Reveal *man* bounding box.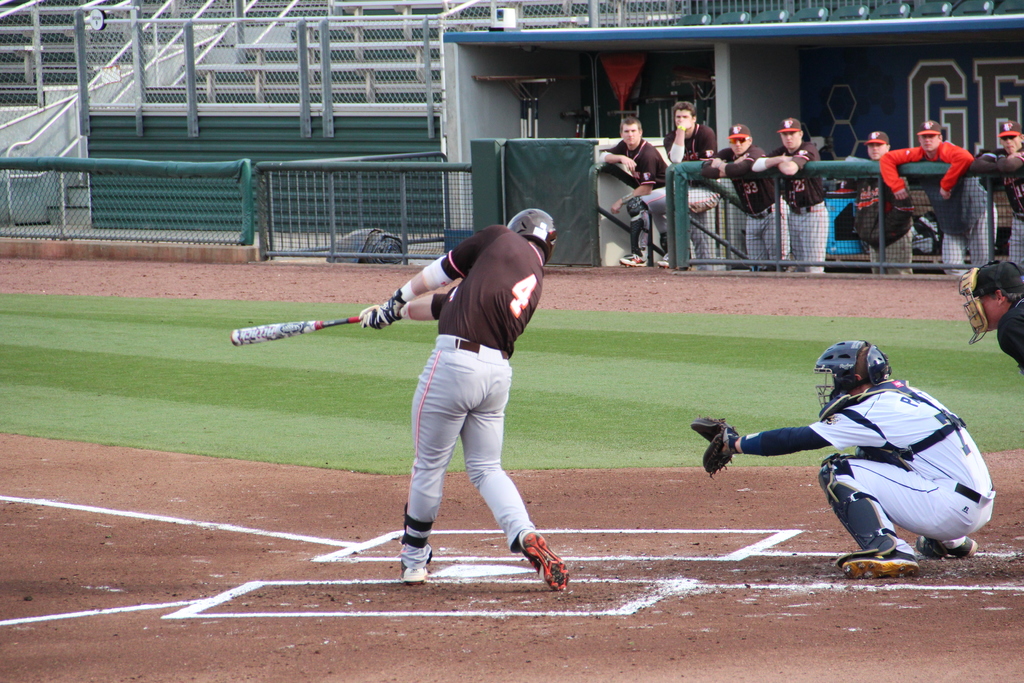
Revealed: x1=963 y1=122 x2=1023 y2=273.
